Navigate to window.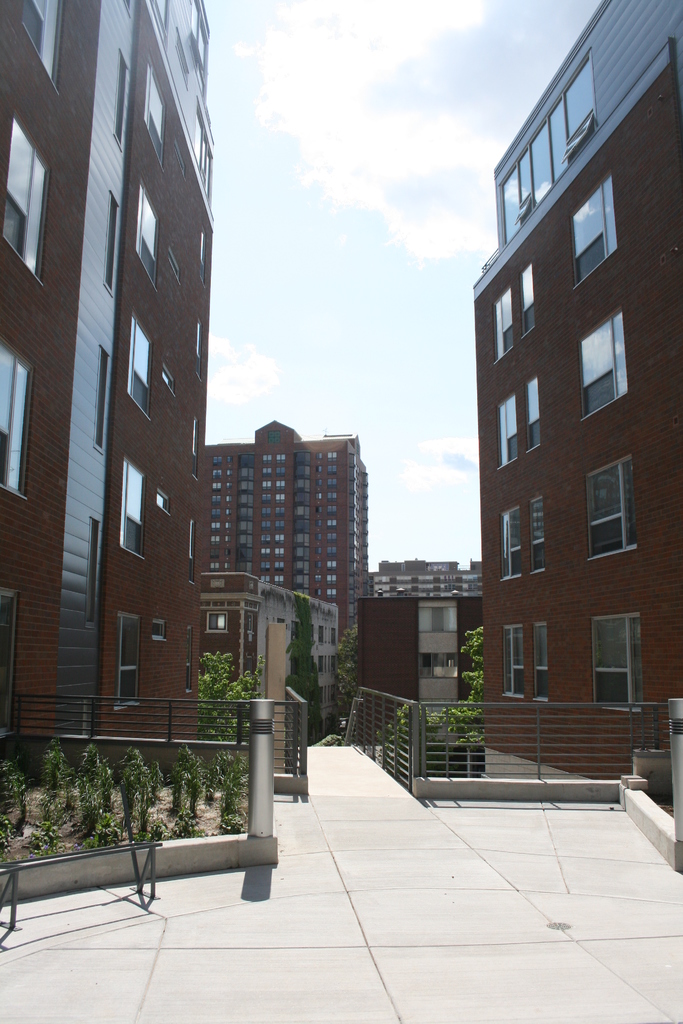
Navigation target: <region>190, 0, 204, 81</region>.
